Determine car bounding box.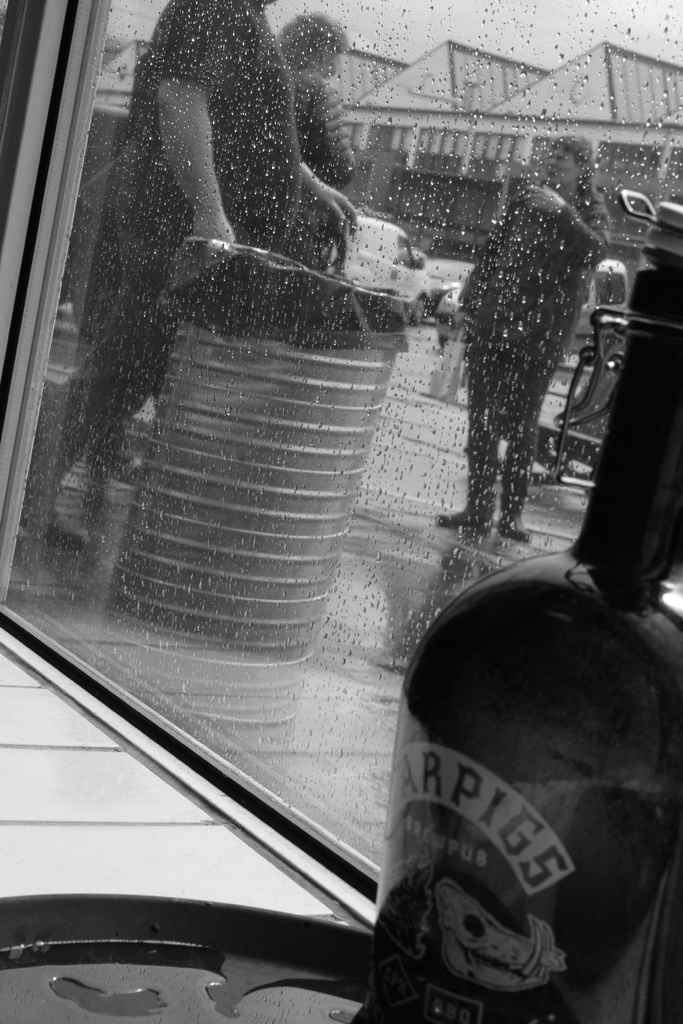
Determined: l=437, t=260, r=626, b=358.
